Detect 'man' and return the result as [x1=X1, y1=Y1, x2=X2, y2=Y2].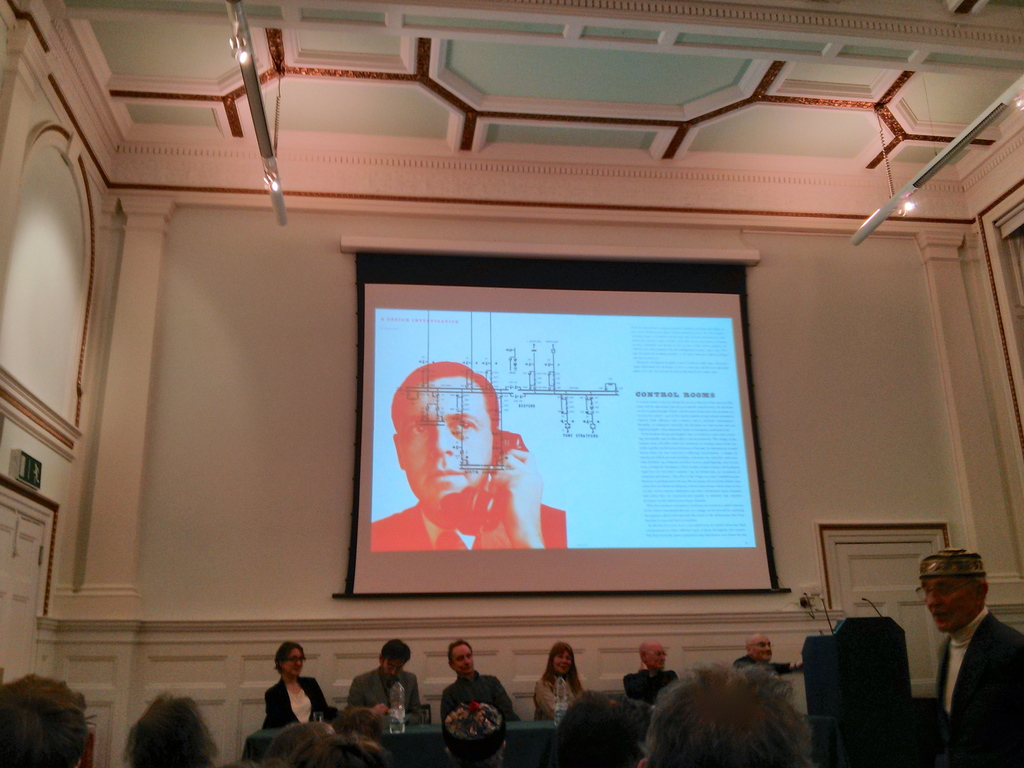
[x1=344, y1=637, x2=427, y2=723].
